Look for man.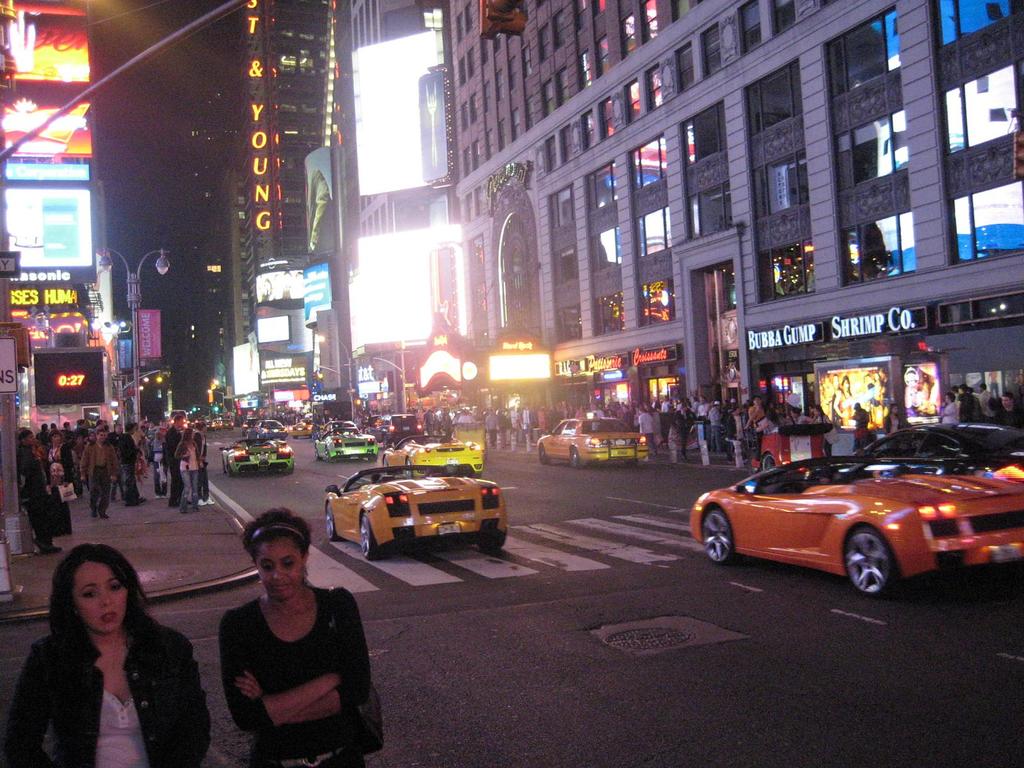
Found: bbox=[79, 426, 118, 519].
